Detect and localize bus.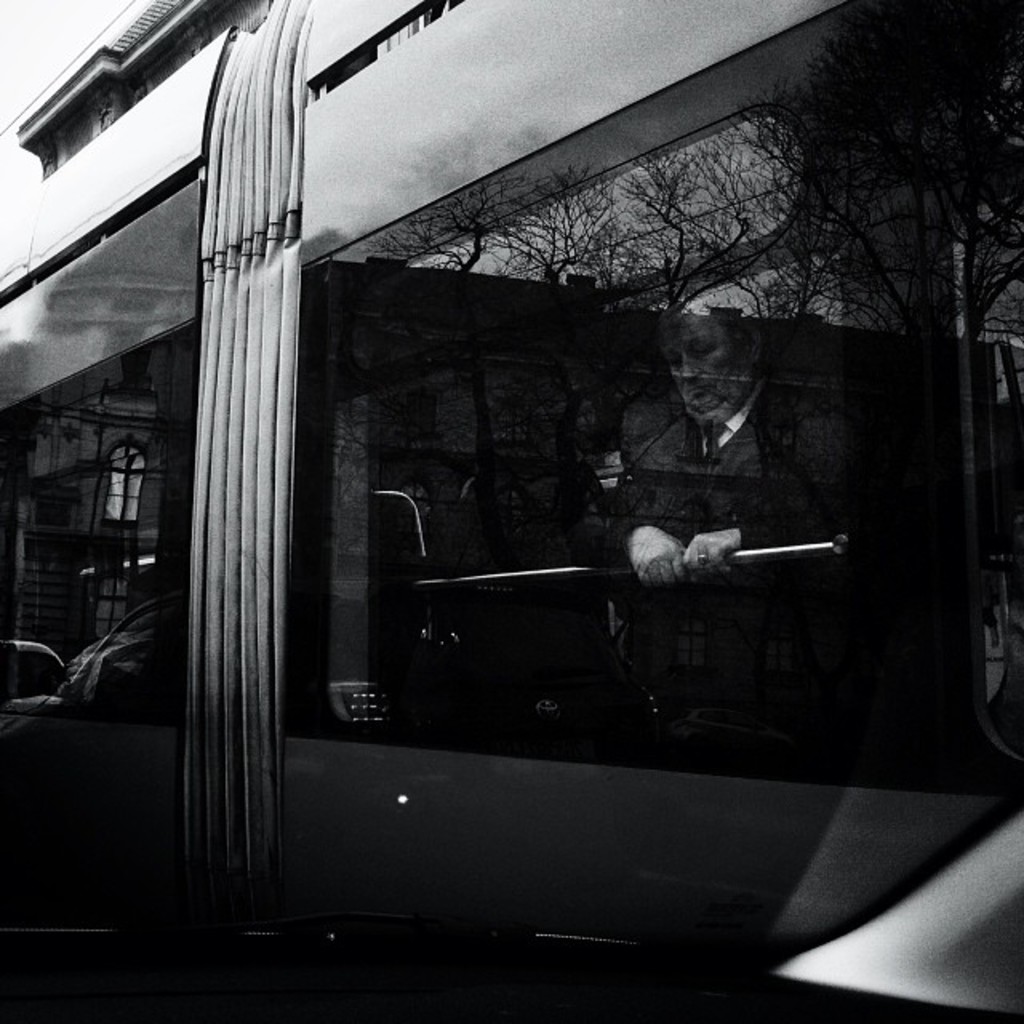
Localized at select_region(0, 0, 1022, 1022).
